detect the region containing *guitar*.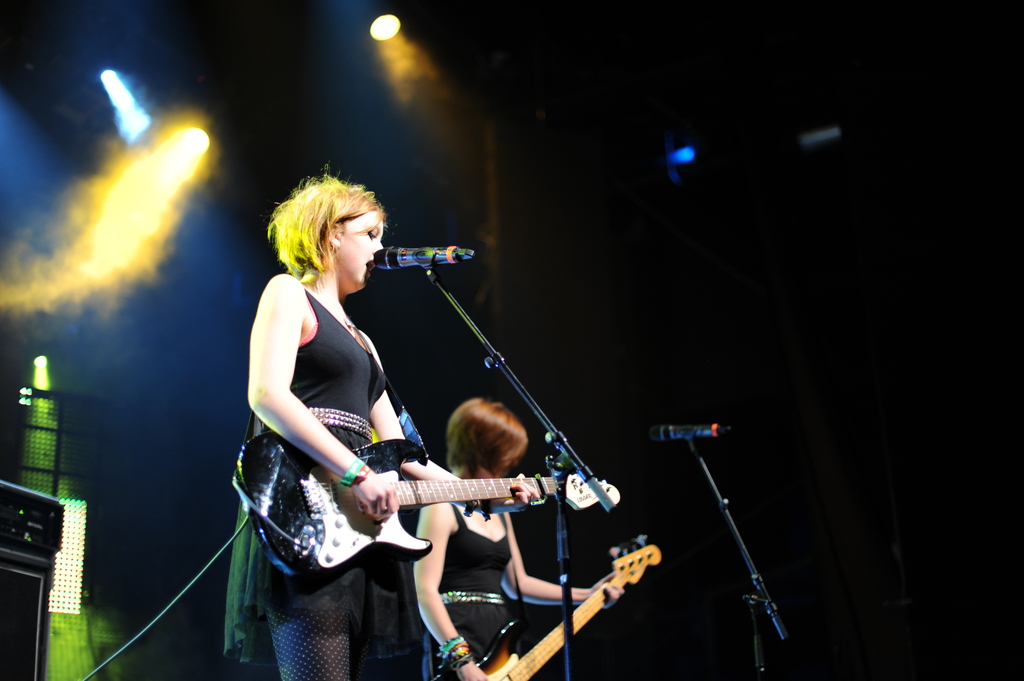
pyautogui.locateOnScreen(422, 531, 668, 680).
